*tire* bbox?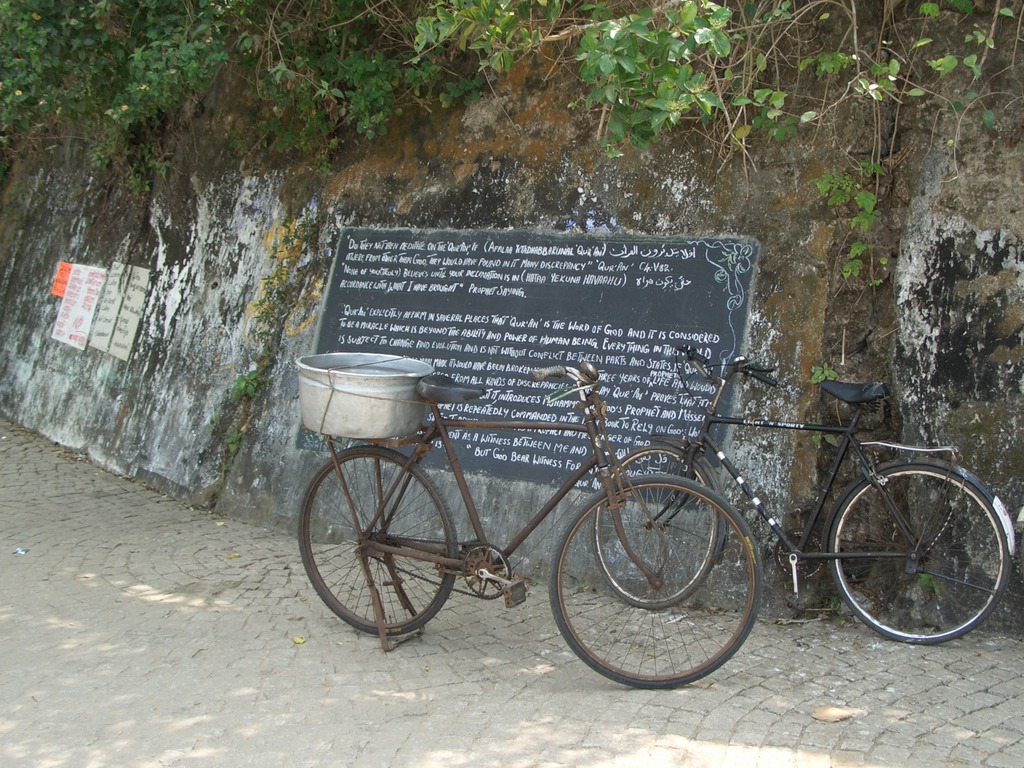
bbox(547, 472, 769, 689)
